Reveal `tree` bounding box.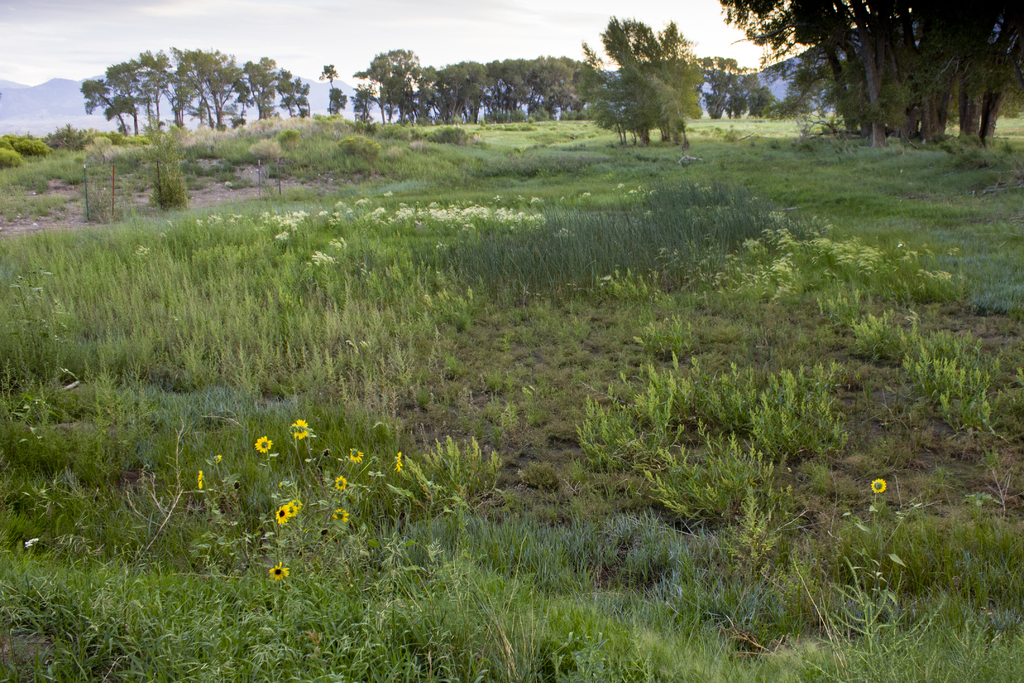
Revealed: {"left": 321, "top": 65, "right": 339, "bottom": 115}.
